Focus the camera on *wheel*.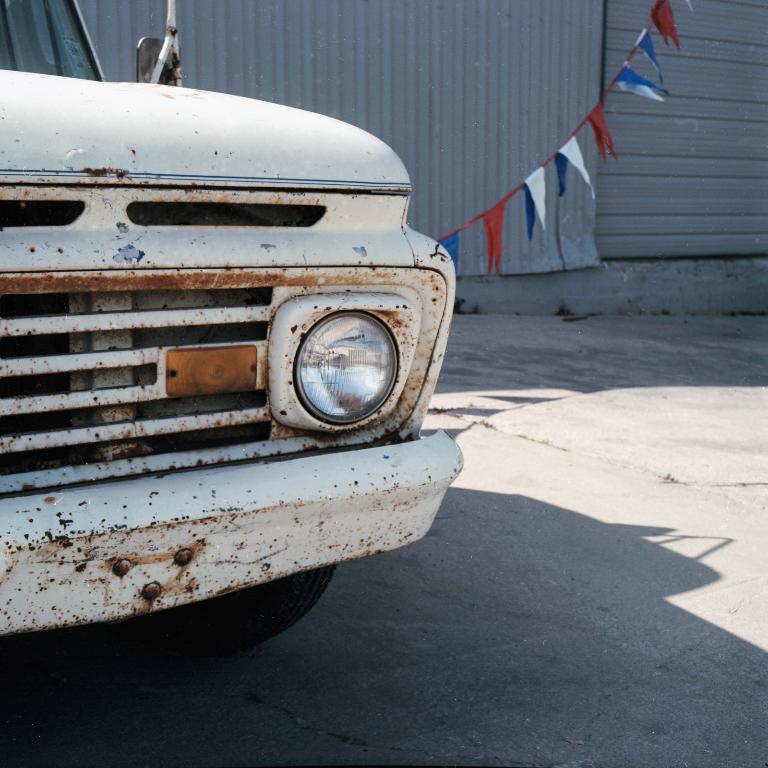
Focus region: bbox=(101, 561, 337, 671).
